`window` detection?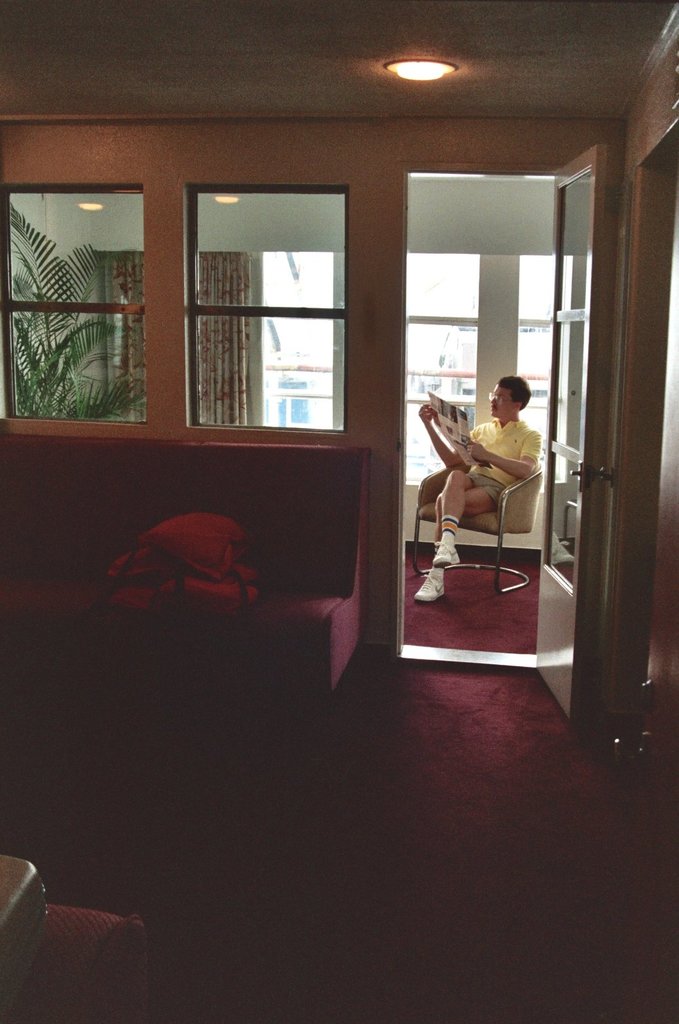
194, 154, 378, 444
